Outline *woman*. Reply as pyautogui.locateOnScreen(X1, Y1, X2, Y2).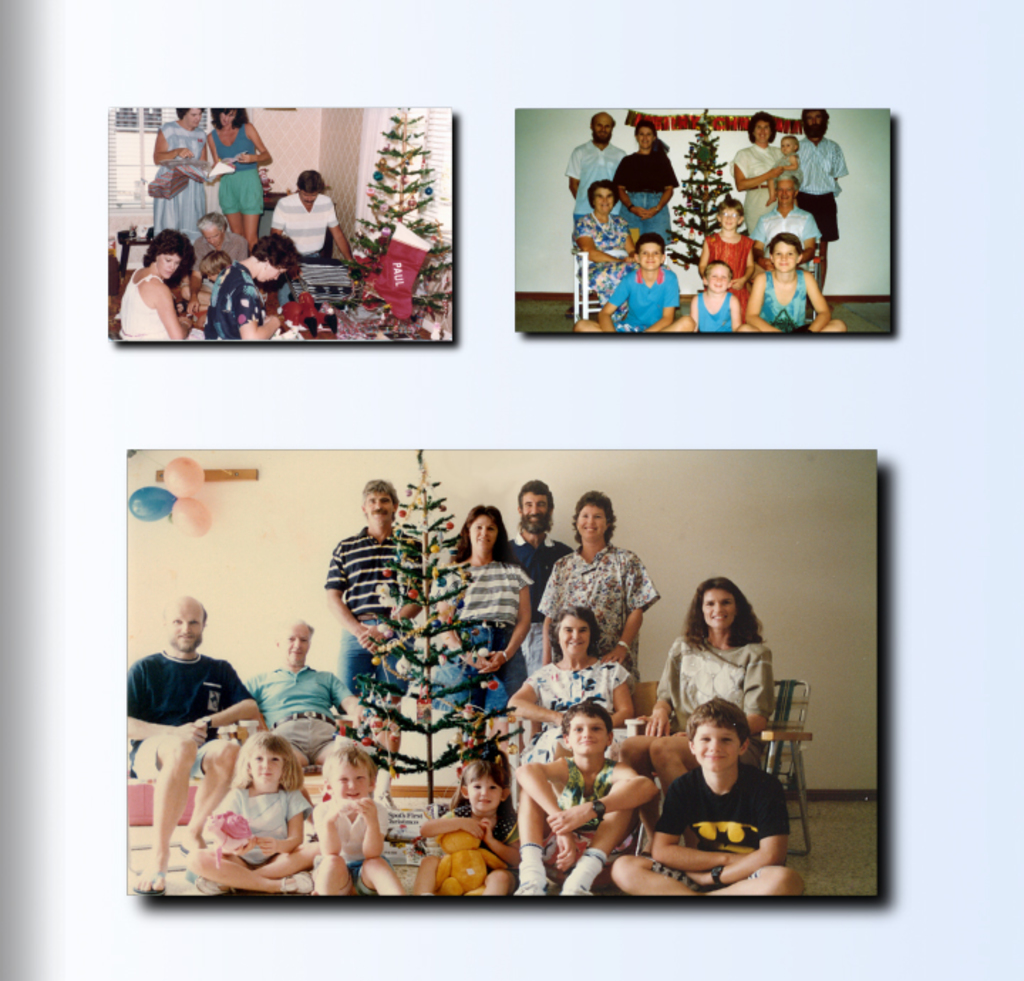
pyautogui.locateOnScreen(205, 108, 273, 256).
